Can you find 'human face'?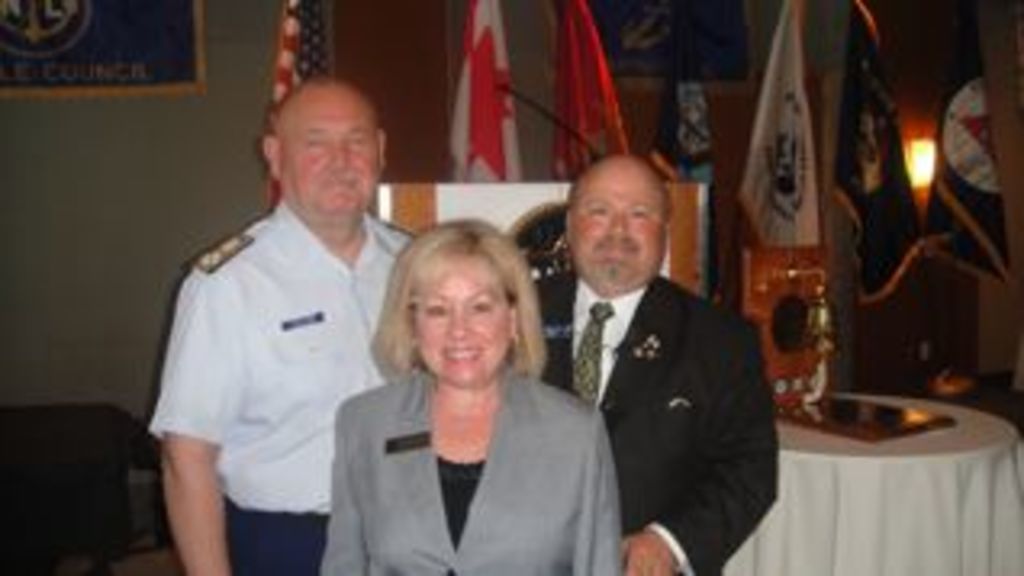
Yes, bounding box: <region>283, 90, 380, 209</region>.
